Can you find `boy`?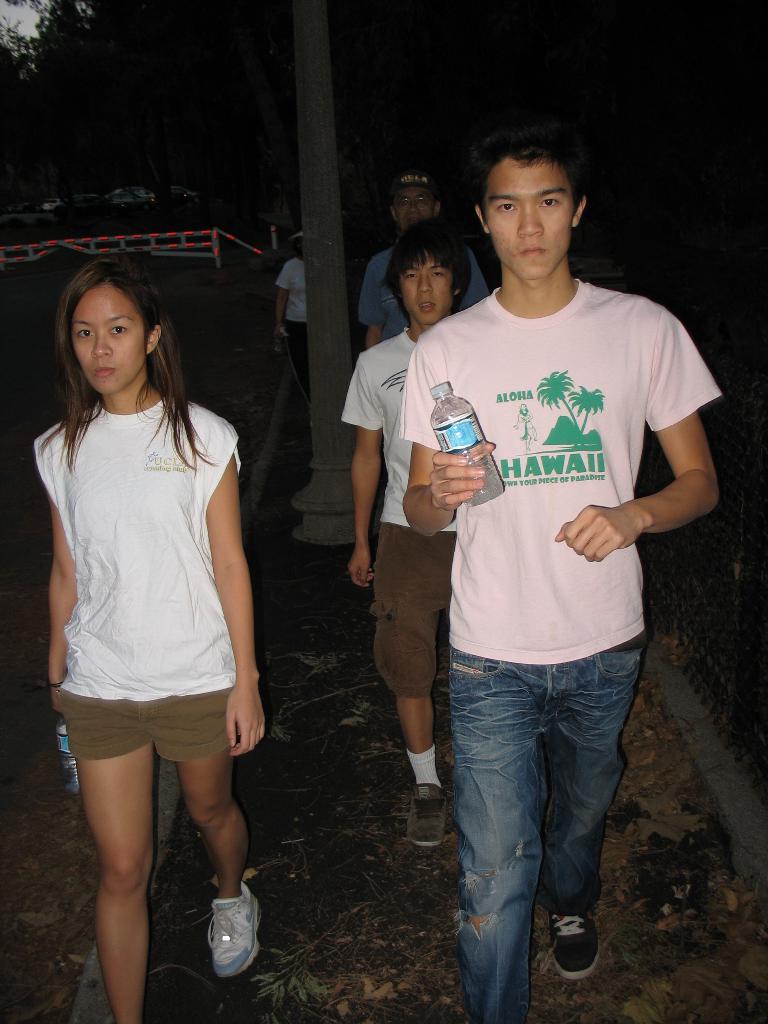
Yes, bounding box: <bbox>398, 123, 723, 1022</bbox>.
